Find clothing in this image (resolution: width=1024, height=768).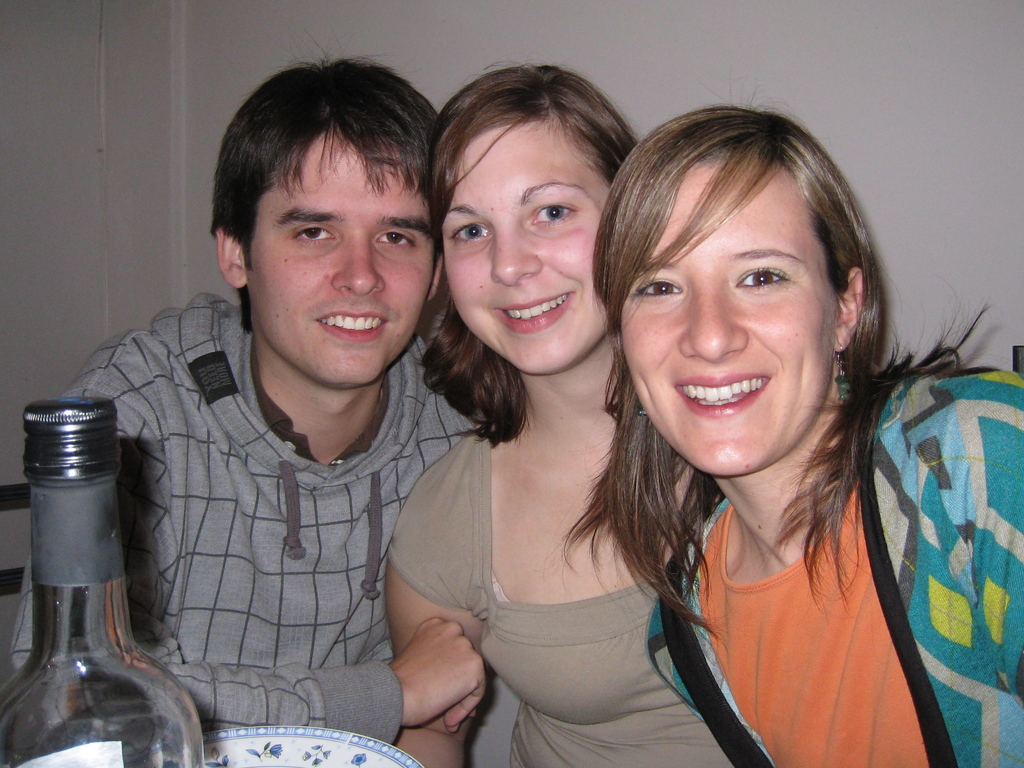
region(8, 290, 483, 751).
